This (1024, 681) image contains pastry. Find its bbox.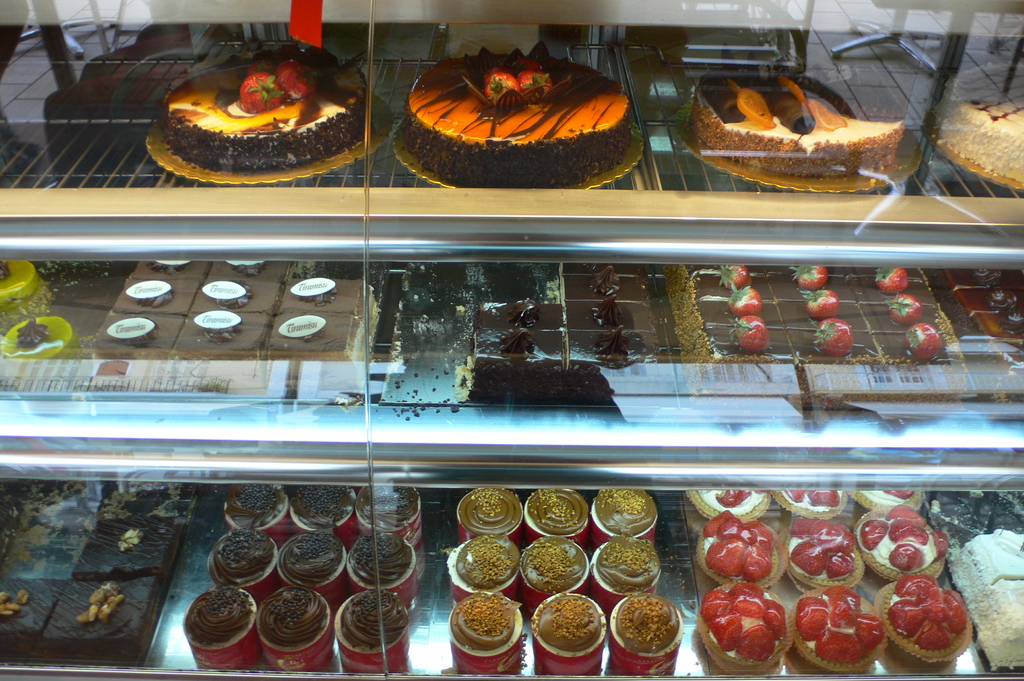
l=205, t=257, r=323, b=284.
